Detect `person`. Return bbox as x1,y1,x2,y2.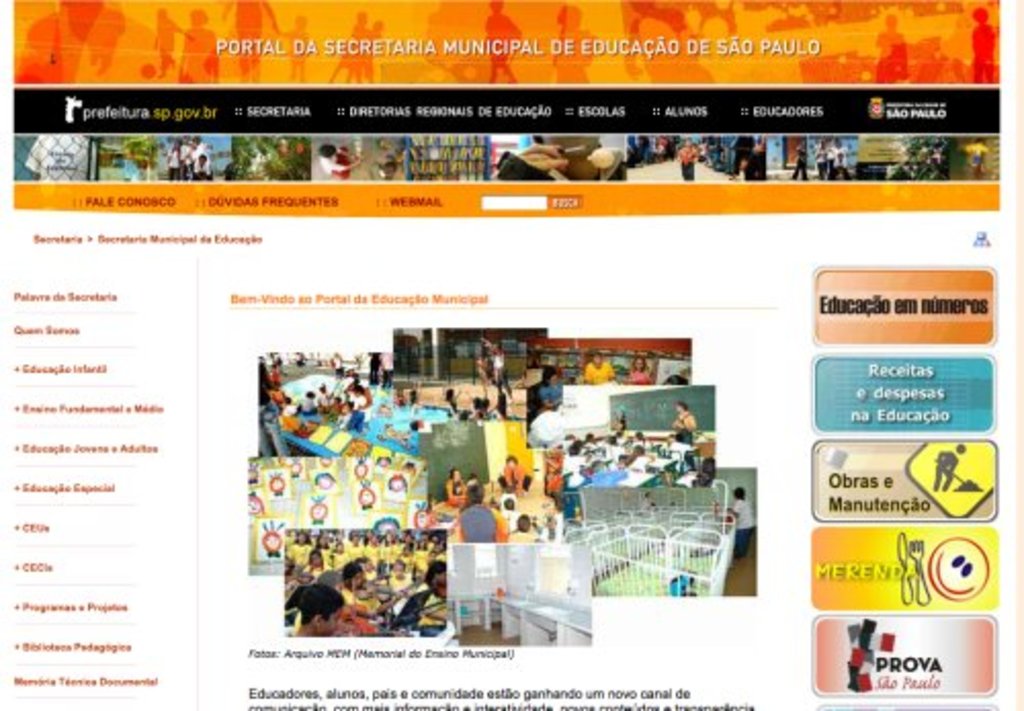
670,137,696,186.
